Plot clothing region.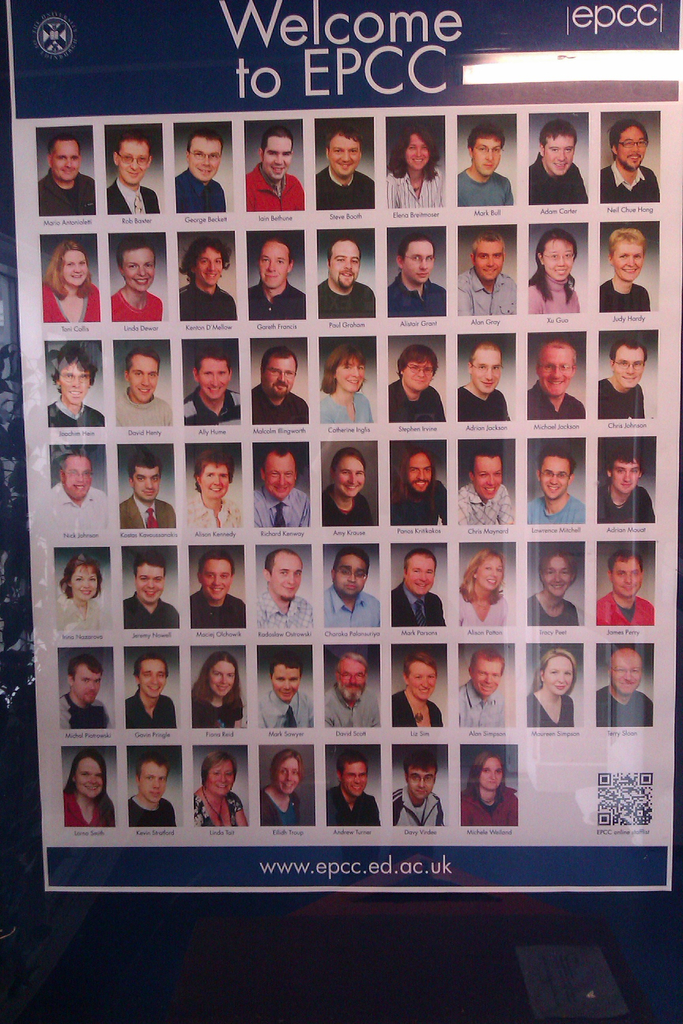
Plotted at 55 690 113 730.
